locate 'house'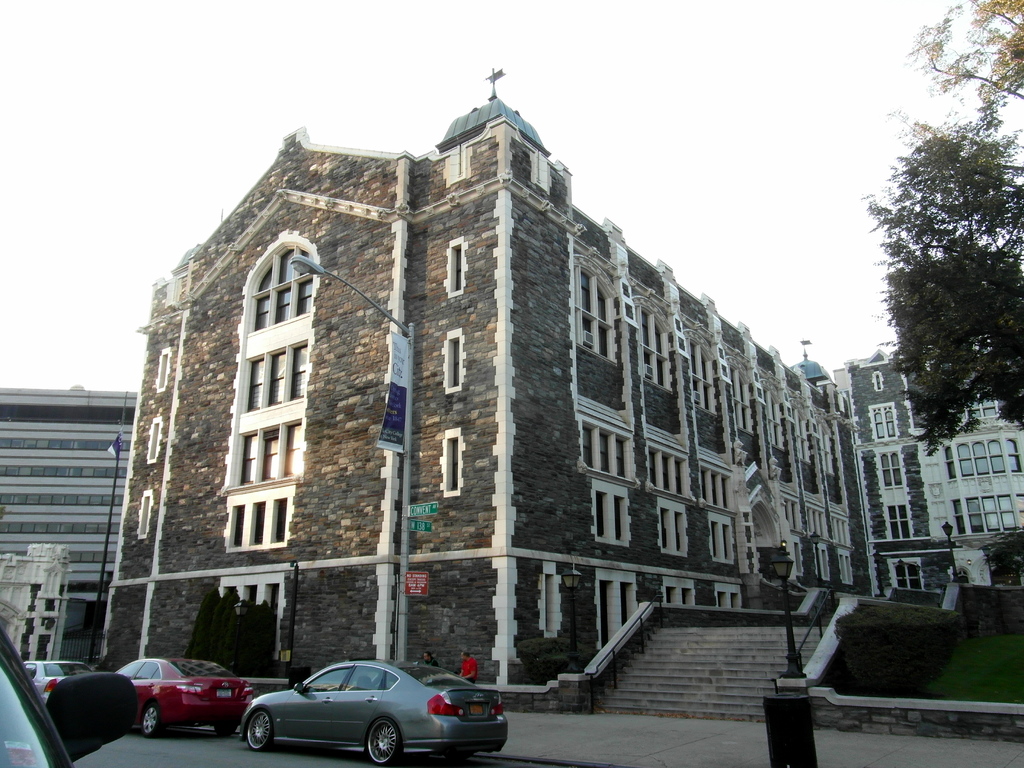
detection(107, 99, 883, 692)
